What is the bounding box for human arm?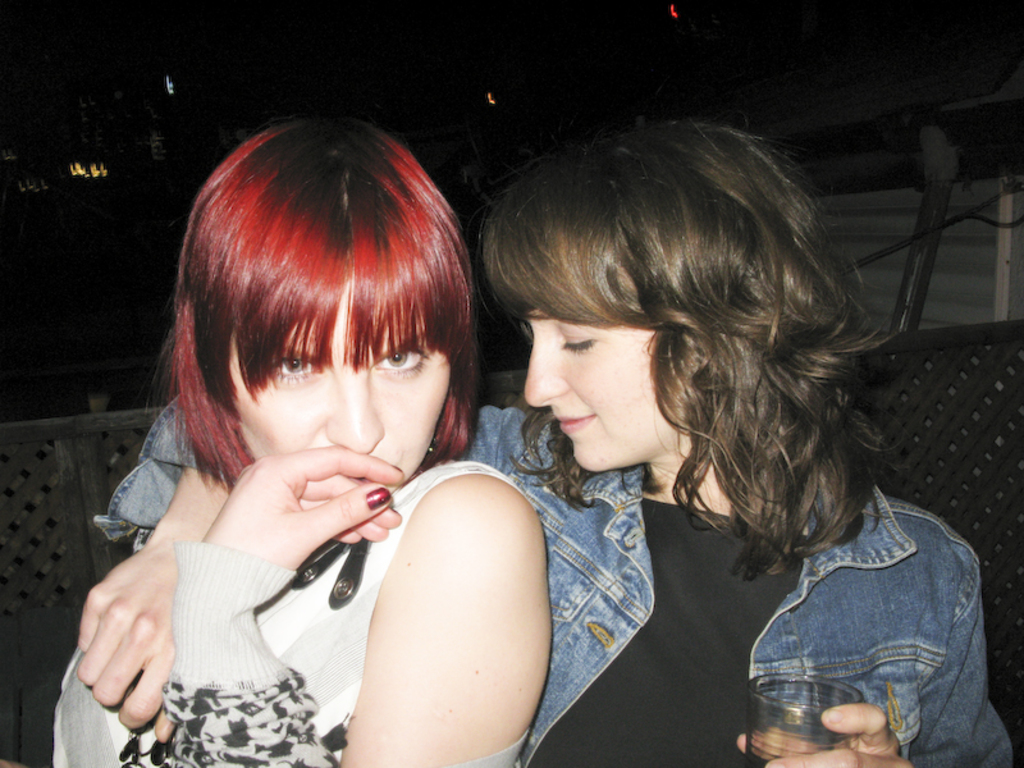
[left=724, top=700, right=910, bottom=767].
